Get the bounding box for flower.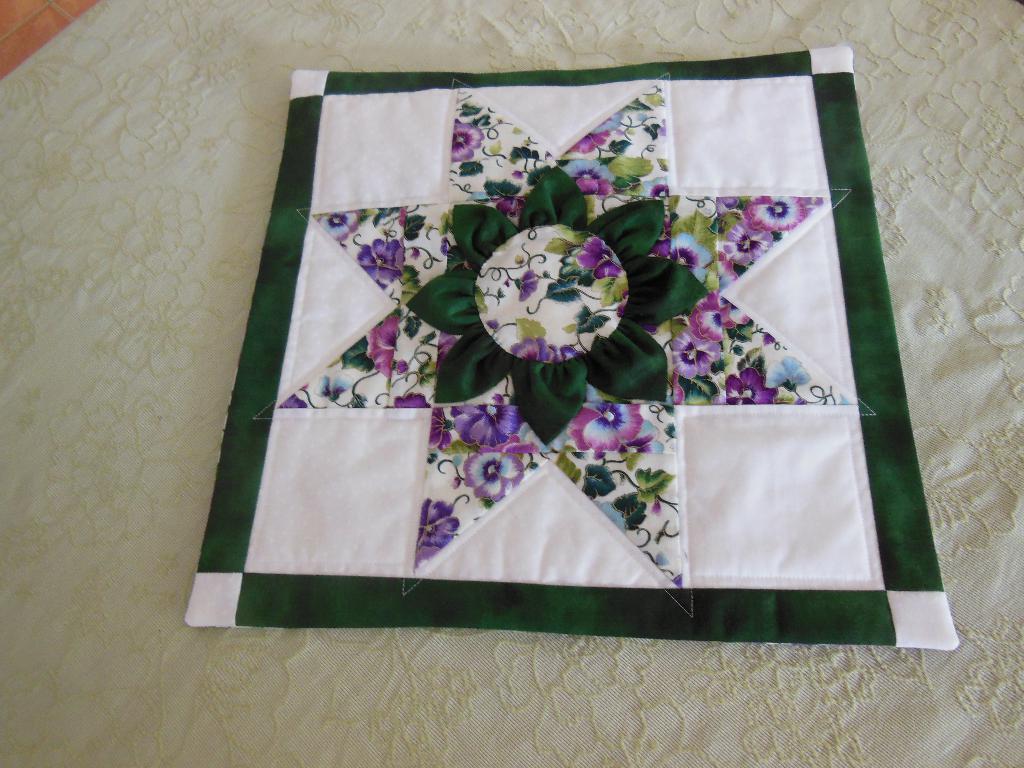
(left=636, top=175, right=668, bottom=196).
